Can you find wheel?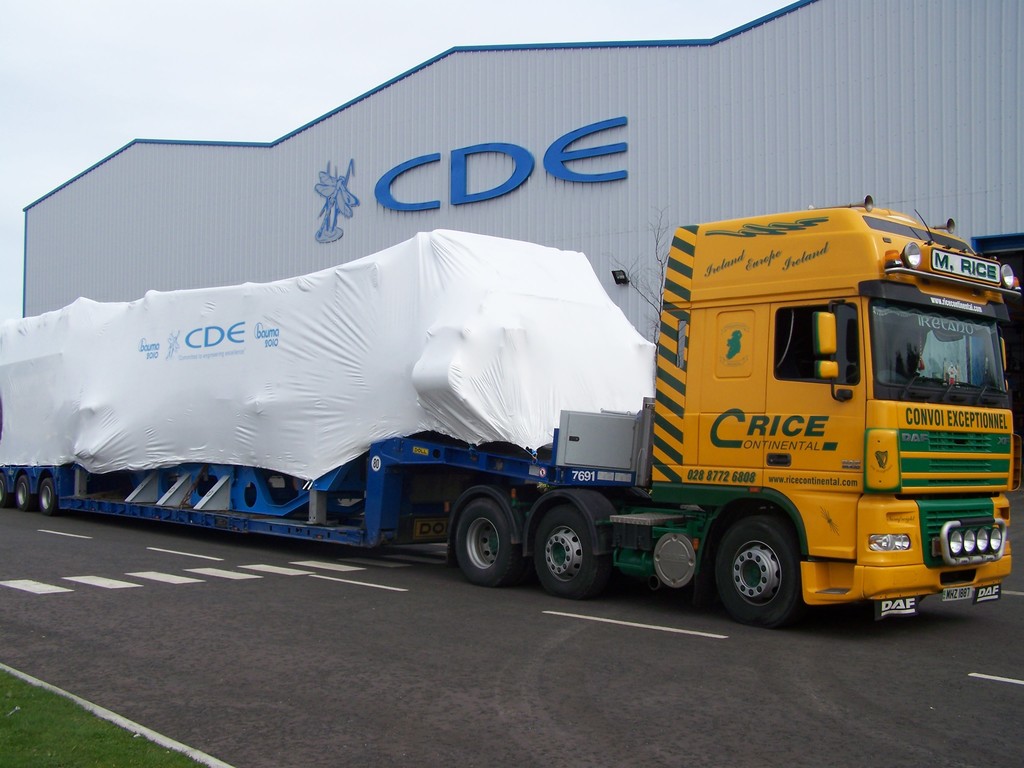
Yes, bounding box: locate(708, 513, 814, 630).
